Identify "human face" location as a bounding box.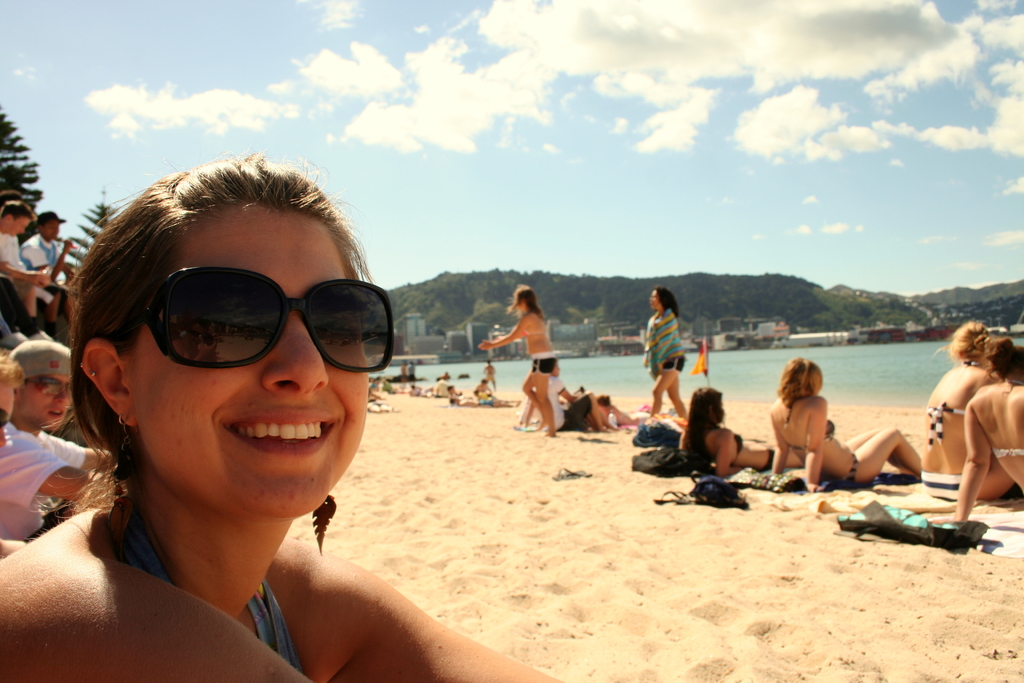
region(44, 215, 60, 241).
